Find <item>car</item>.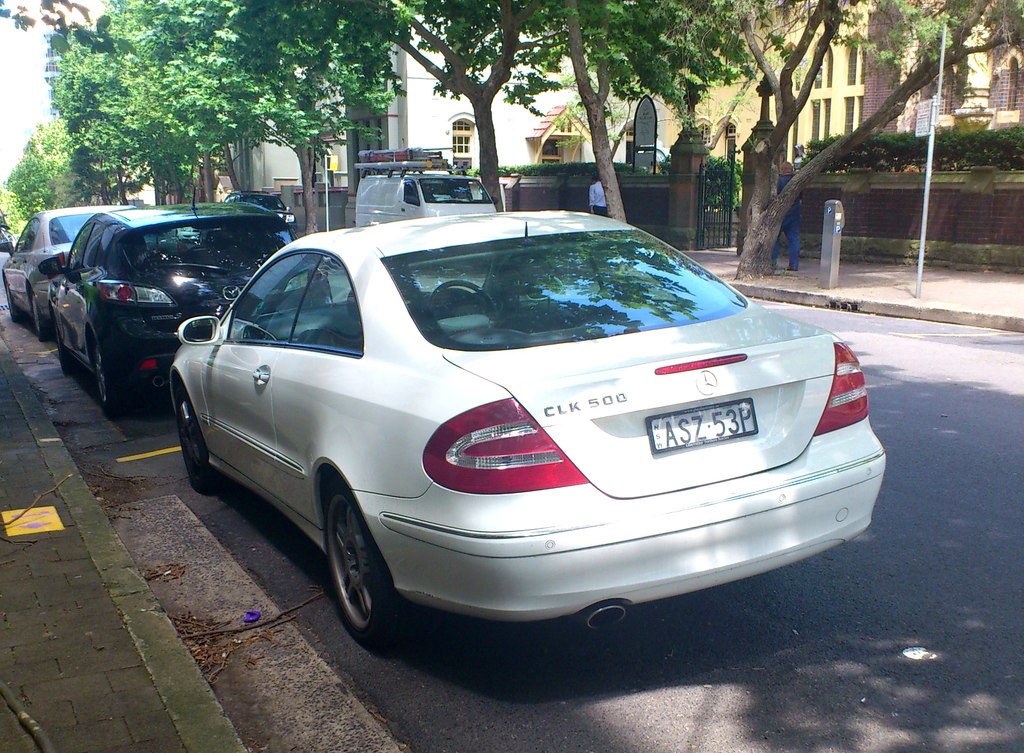
rect(0, 205, 139, 343).
